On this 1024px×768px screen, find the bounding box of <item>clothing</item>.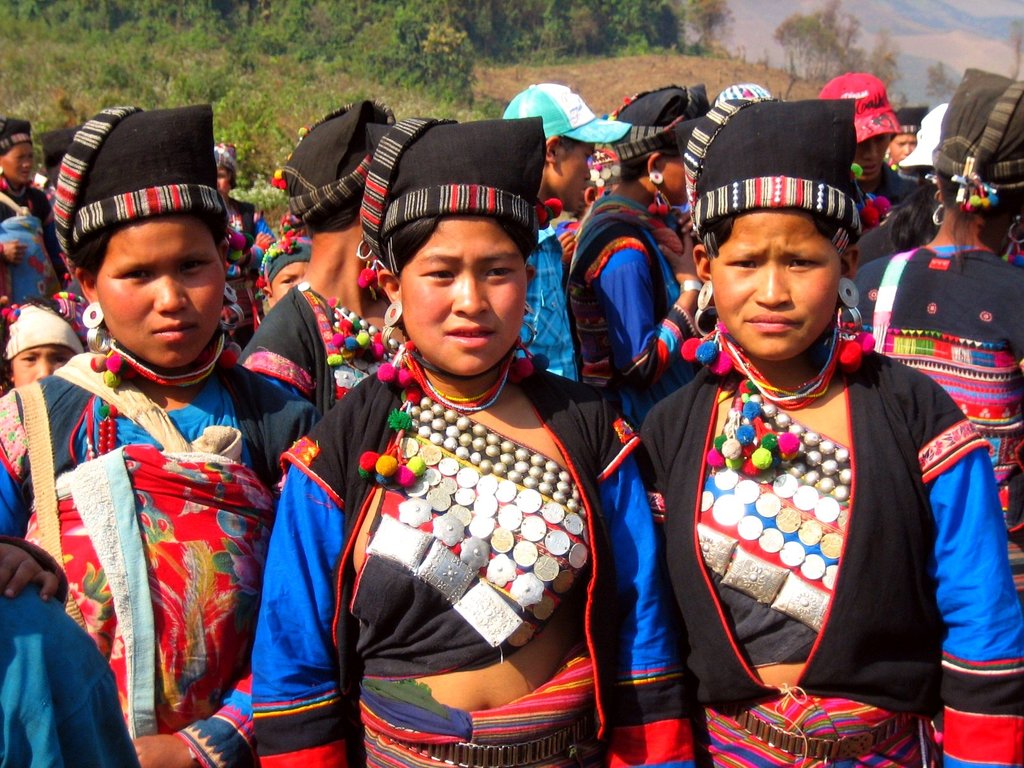
Bounding box: {"x1": 52, "y1": 100, "x2": 227, "y2": 256}.
